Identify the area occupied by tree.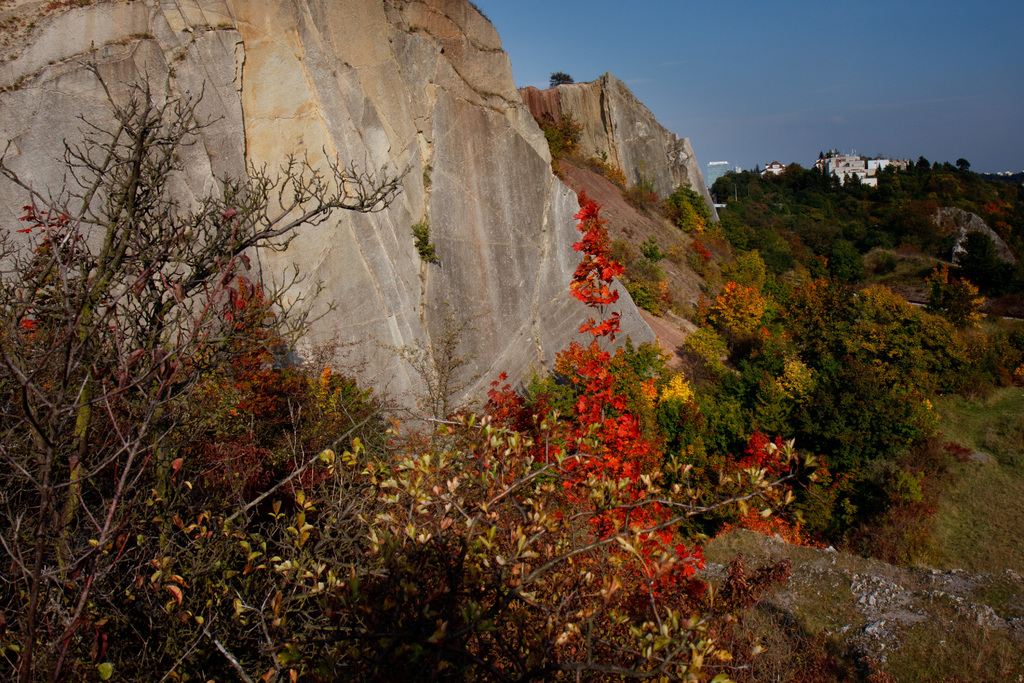
Area: bbox=[0, 42, 720, 682].
